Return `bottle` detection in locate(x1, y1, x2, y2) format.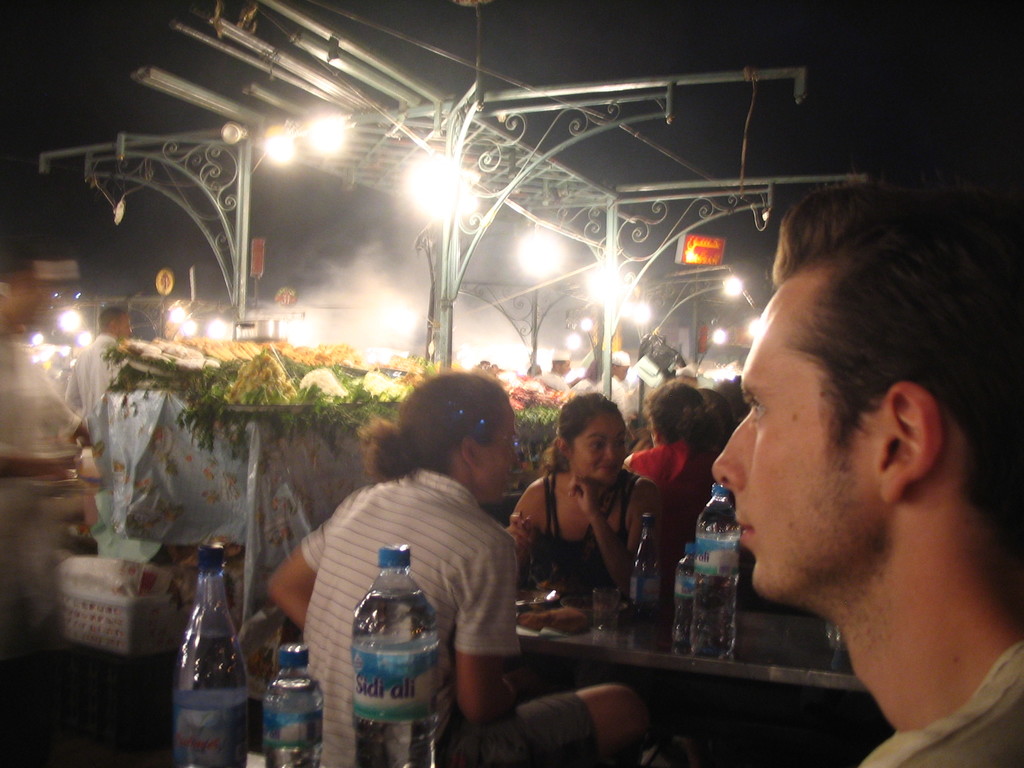
locate(629, 513, 662, 626).
